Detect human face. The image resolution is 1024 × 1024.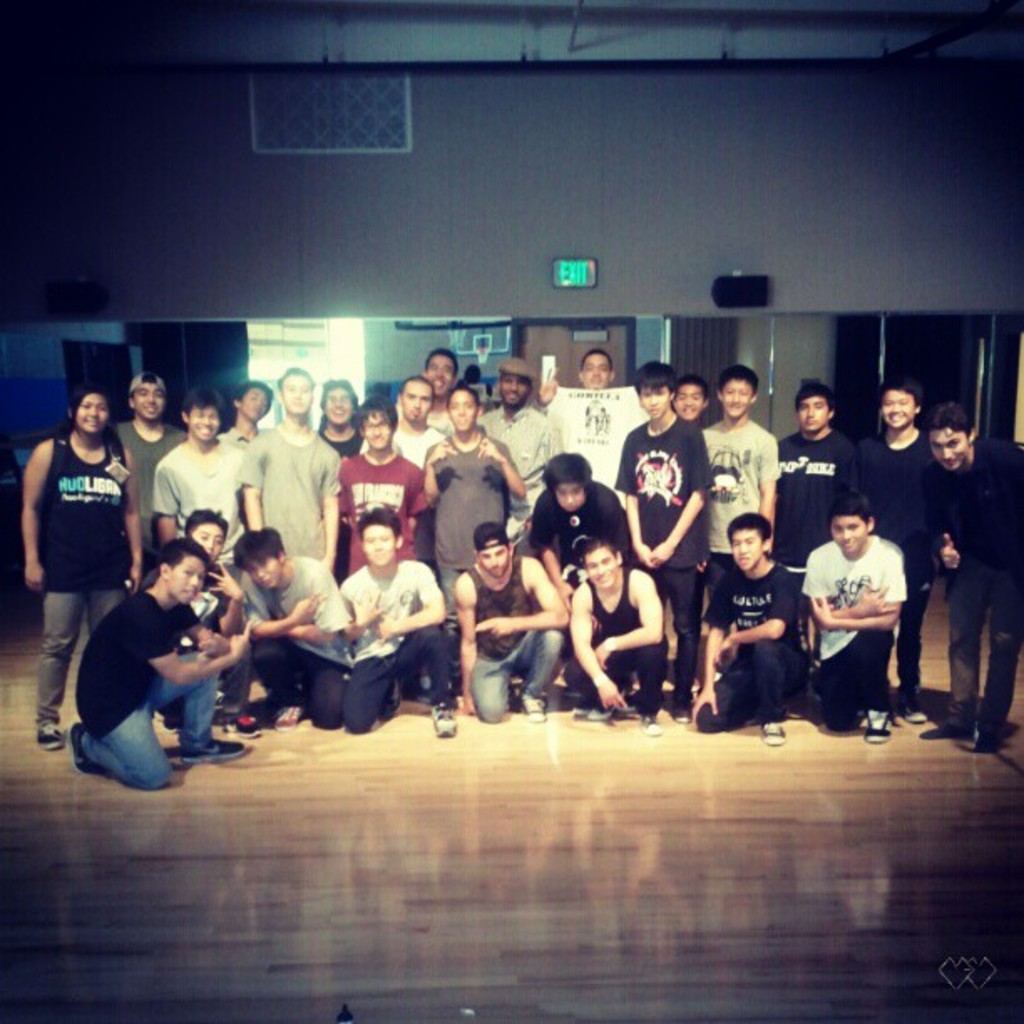
l=279, t=378, r=315, b=412.
